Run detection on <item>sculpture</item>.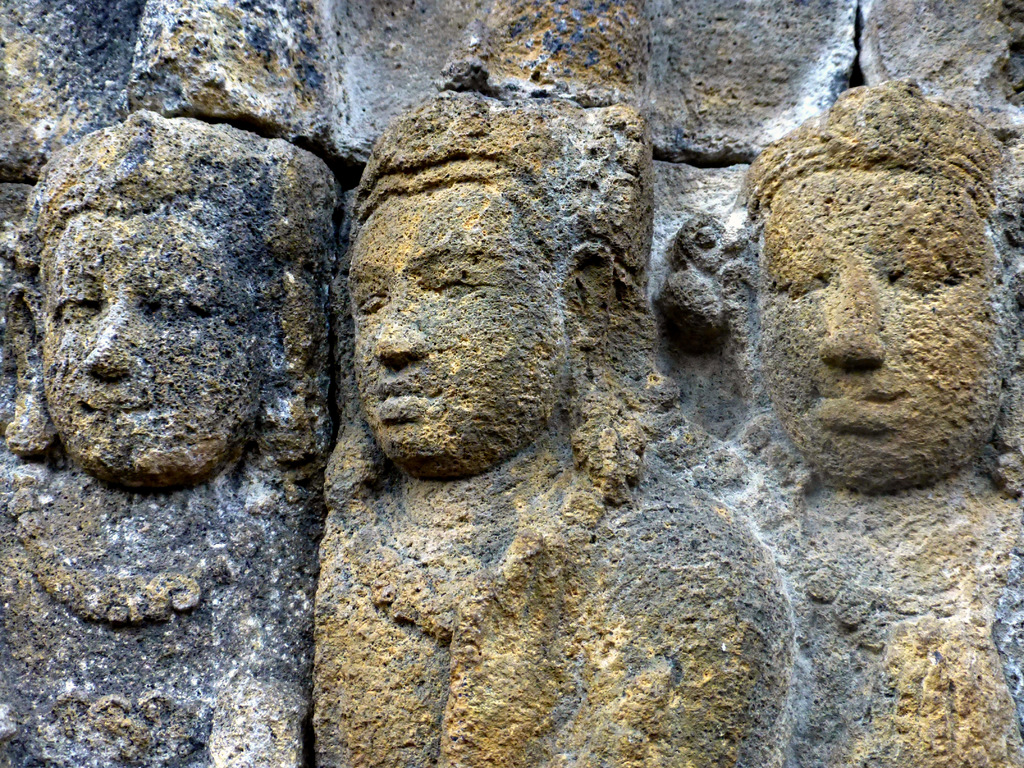
Result: box=[0, 120, 337, 767].
